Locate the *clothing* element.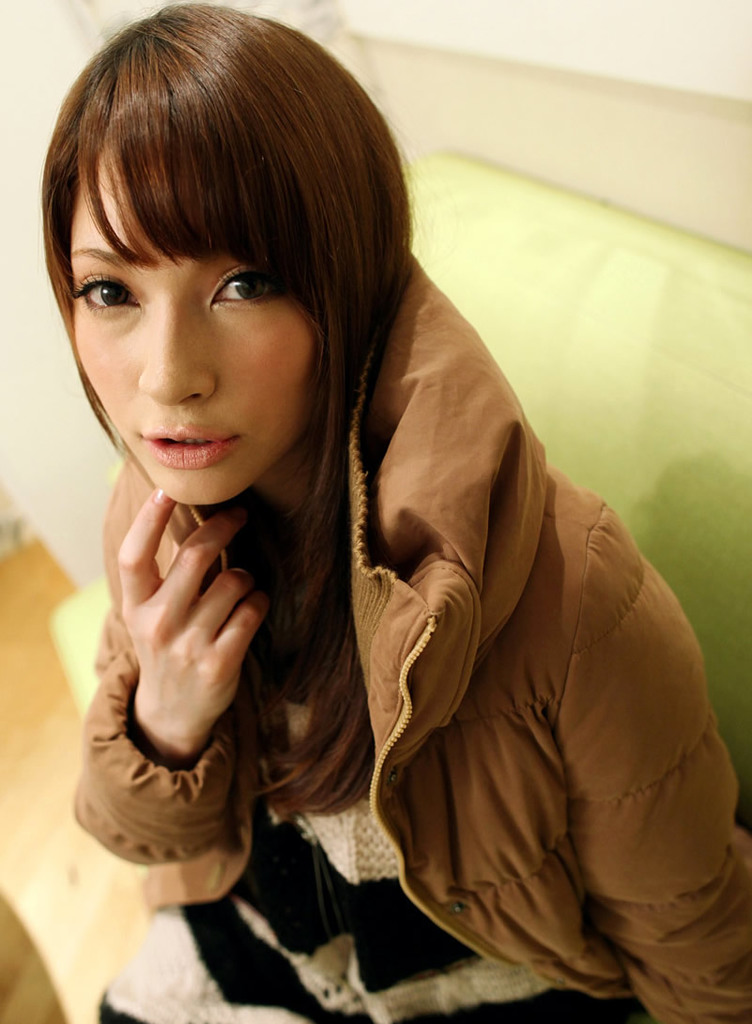
Element bbox: [54, 234, 751, 1023].
